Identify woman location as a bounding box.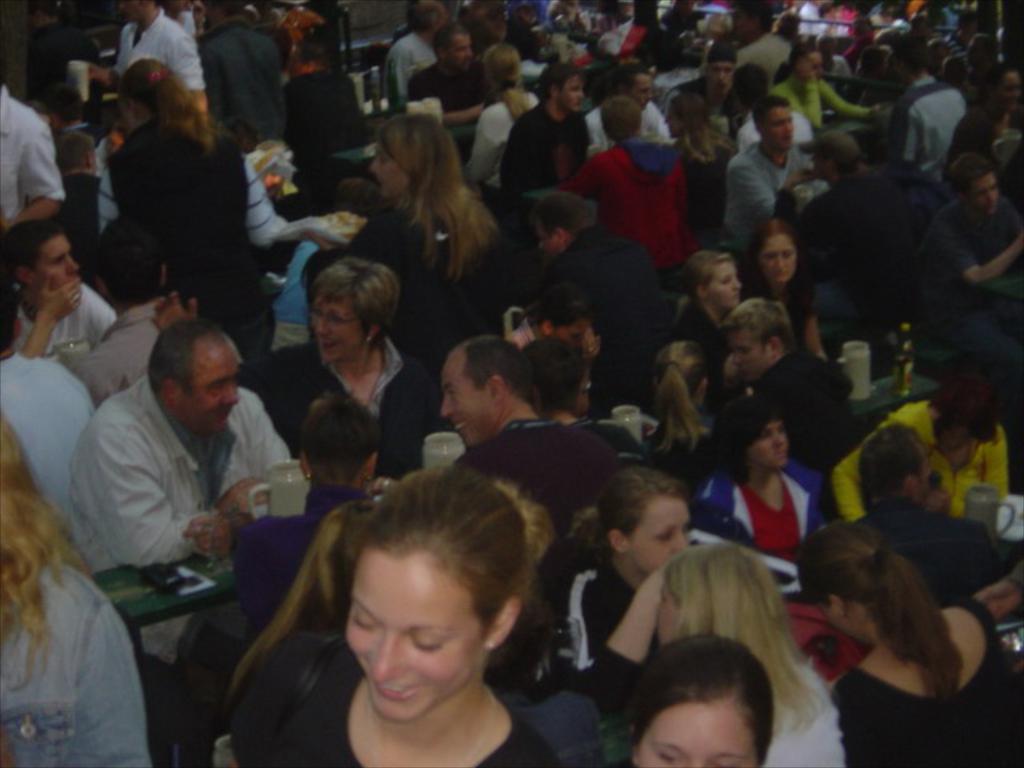
742, 216, 829, 362.
